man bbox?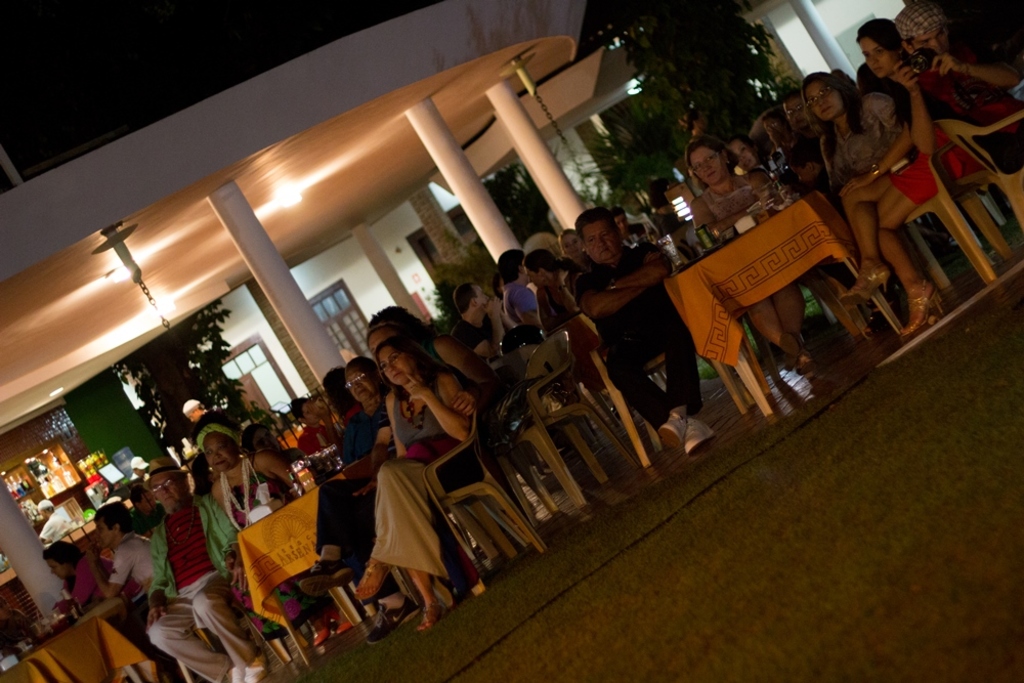
<bbox>368, 325, 396, 358</bbox>
